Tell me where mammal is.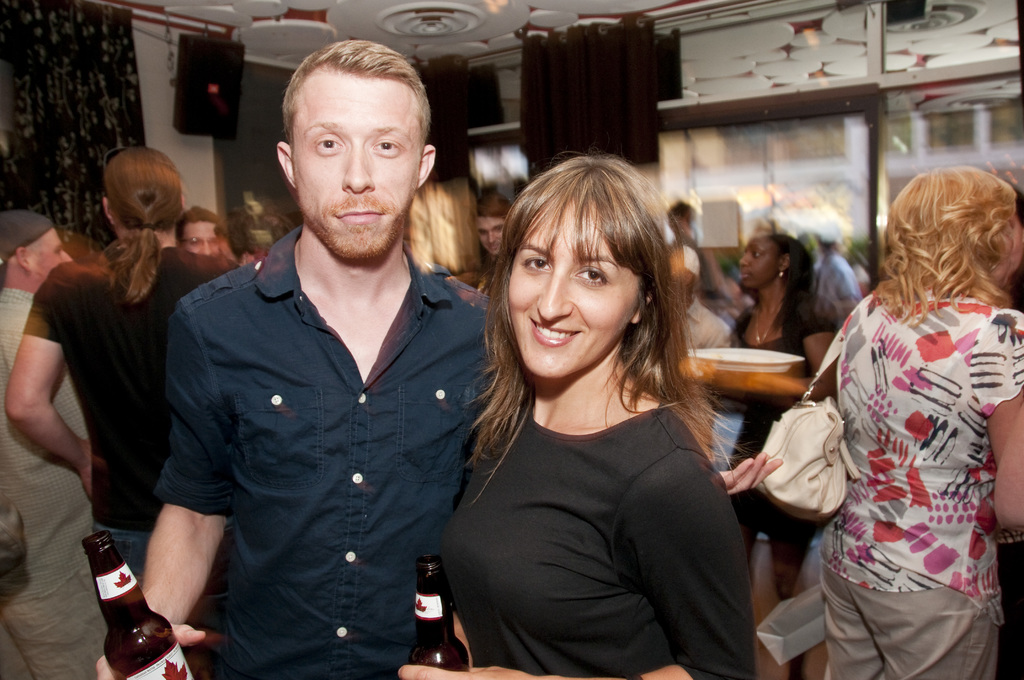
mammal is at bbox(95, 44, 781, 679).
